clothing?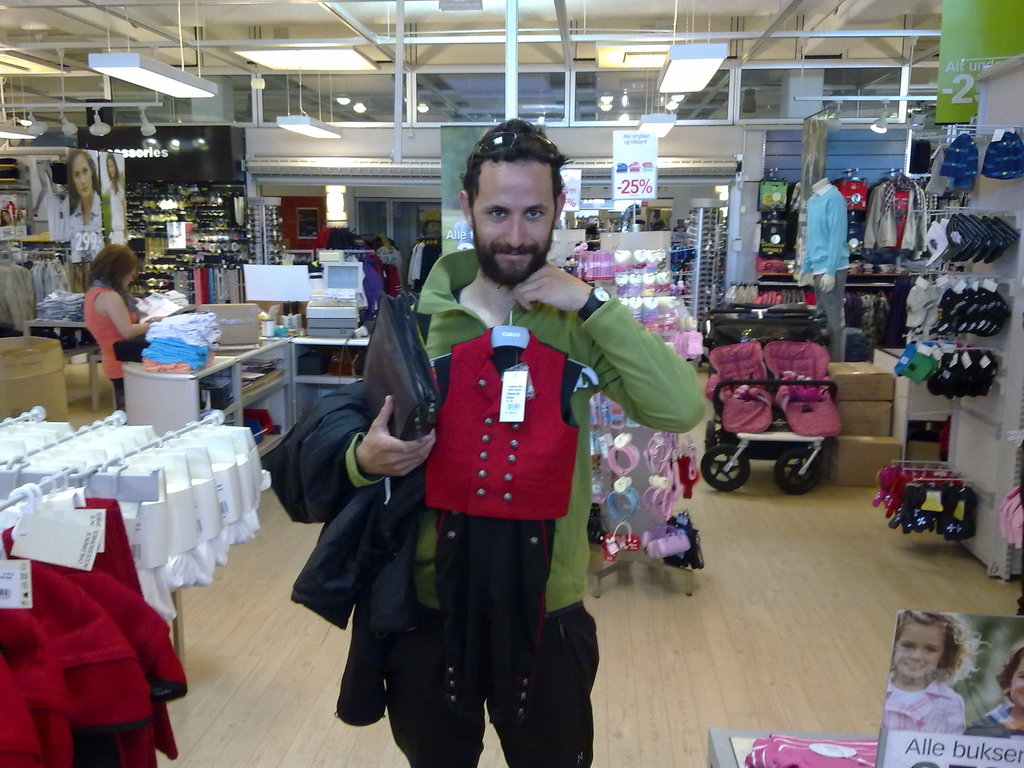
detection(0, 559, 166, 767)
